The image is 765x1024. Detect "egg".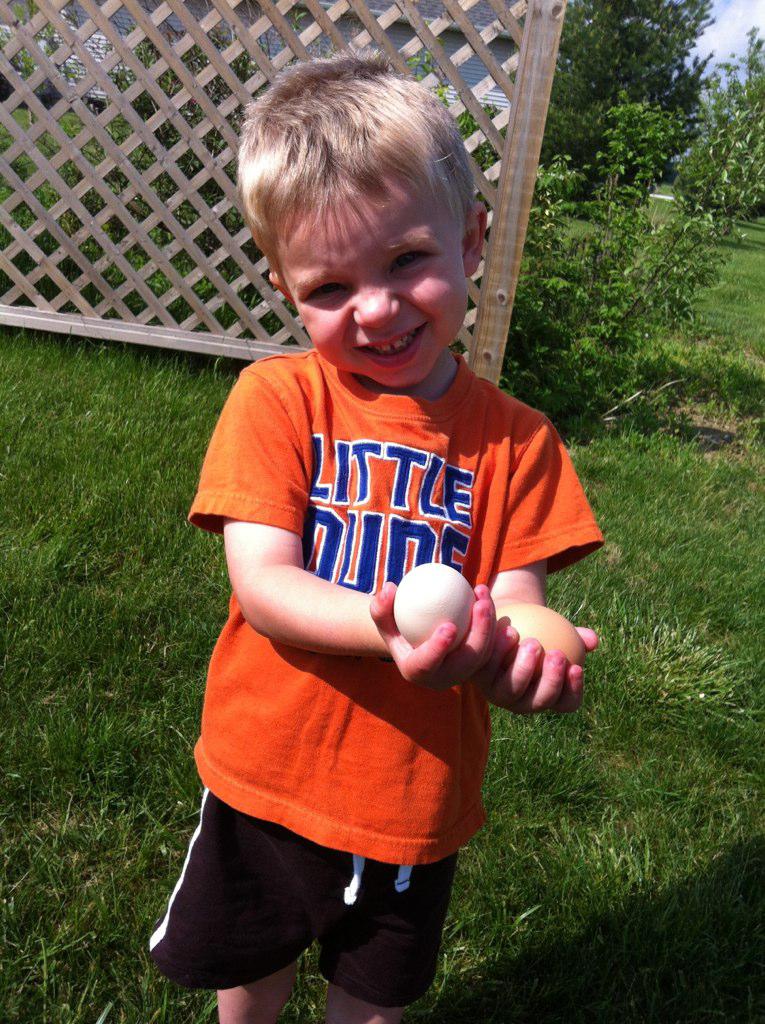
Detection: <bbox>389, 561, 474, 650</bbox>.
